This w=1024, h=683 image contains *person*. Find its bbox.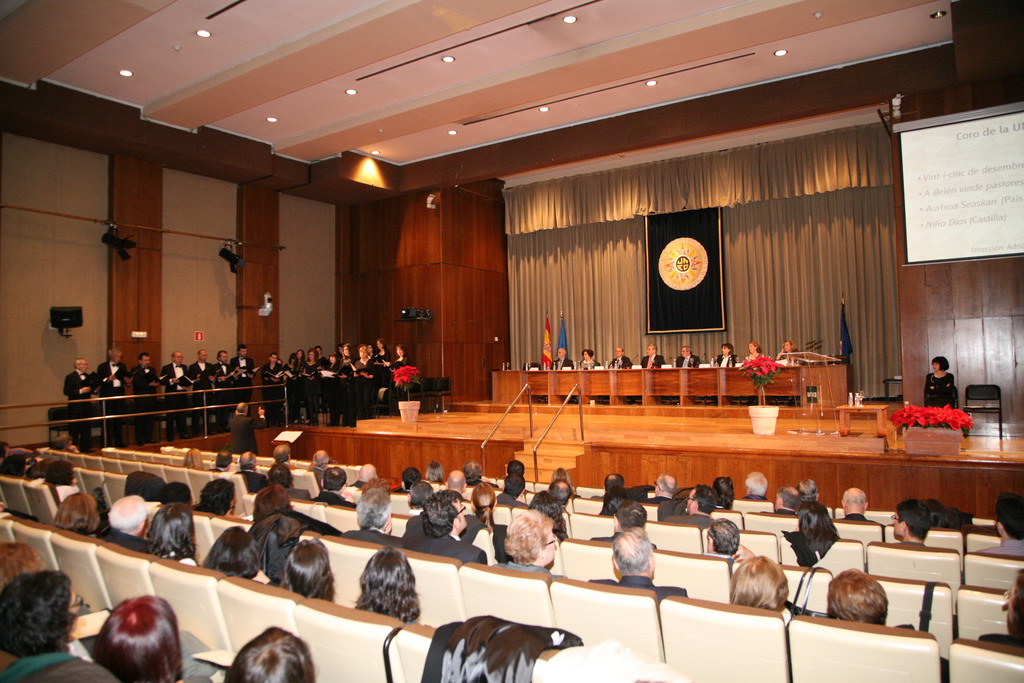
<region>828, 481, 877, 525</region>.
